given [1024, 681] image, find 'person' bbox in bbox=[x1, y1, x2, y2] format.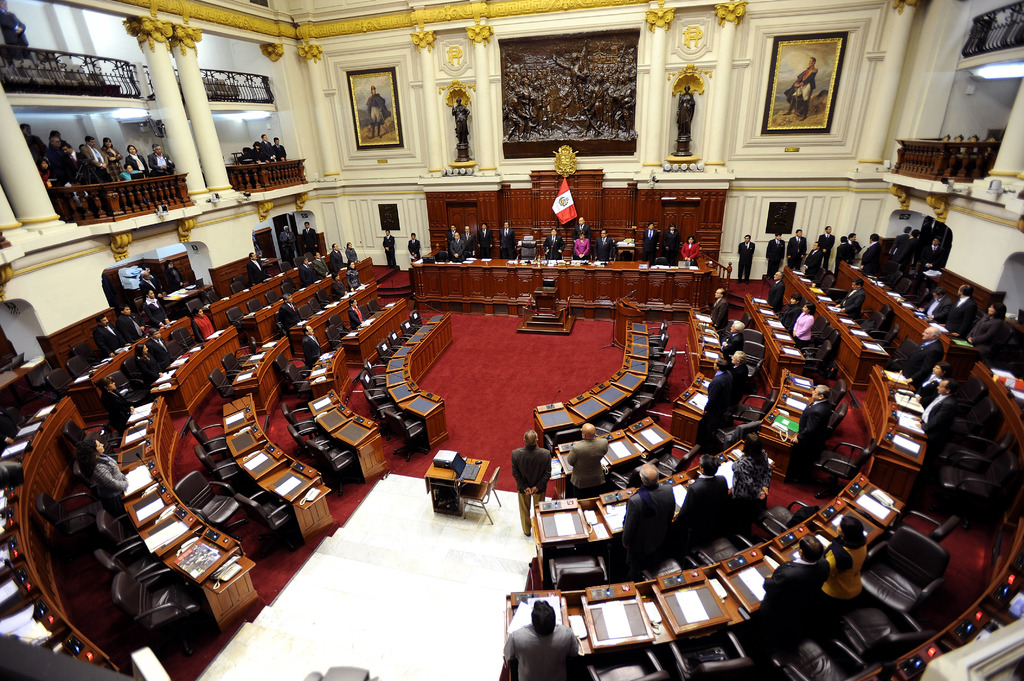
bbox=[572, 217, 593, 244].
